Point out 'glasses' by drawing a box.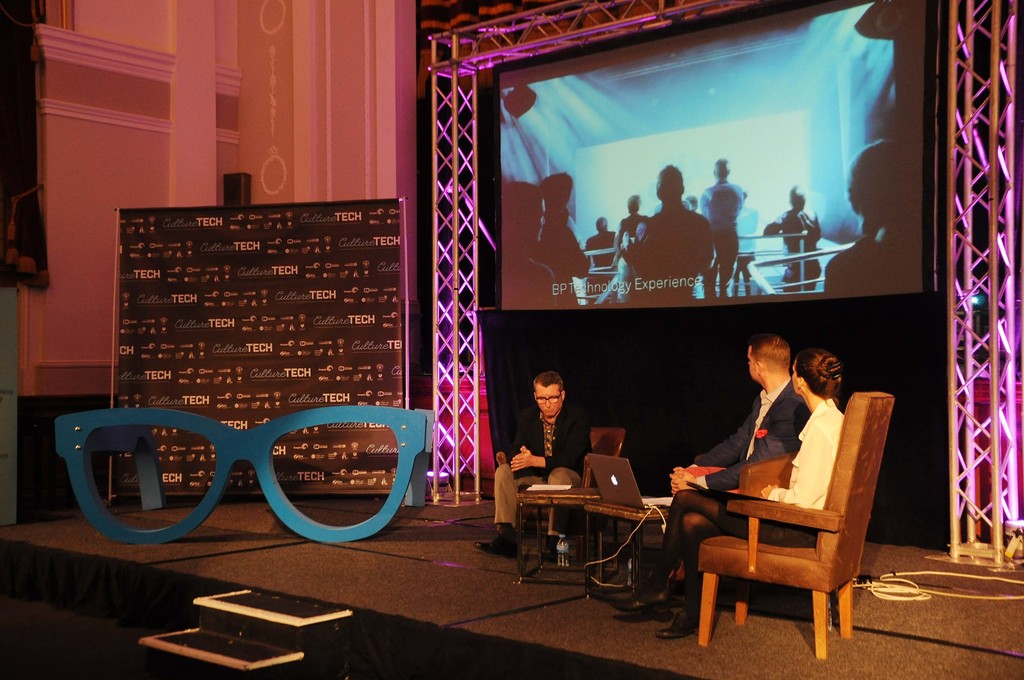
region(532, 389, 564, 401).
